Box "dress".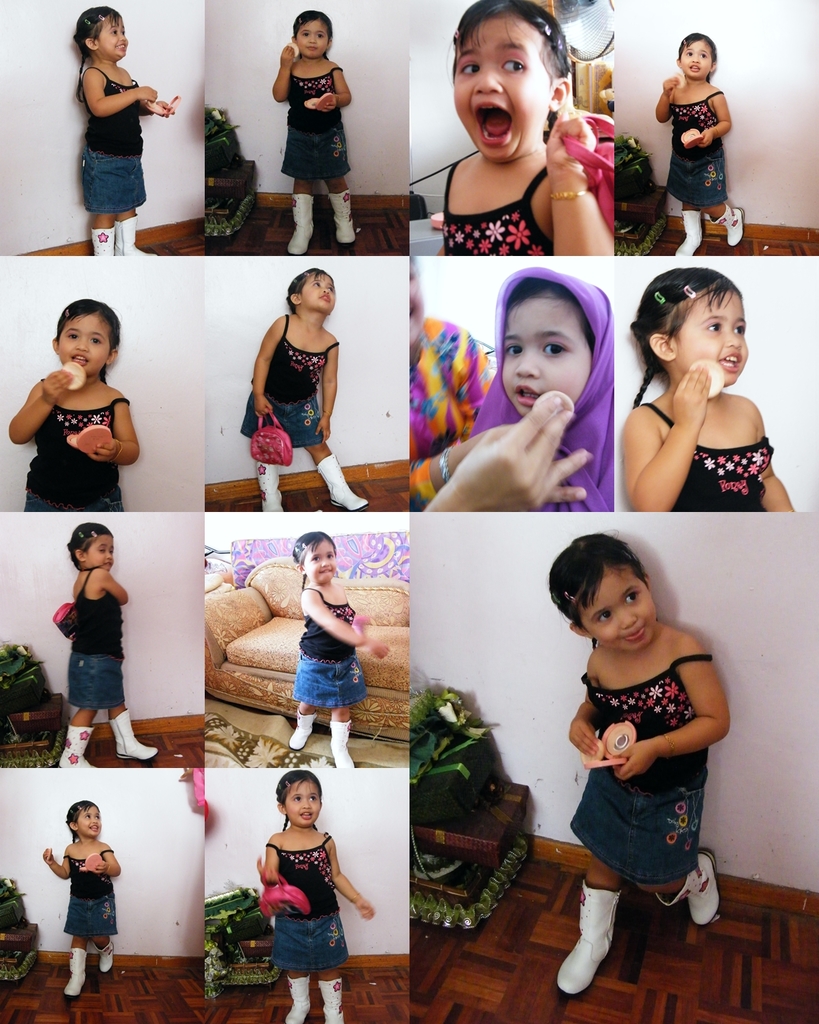
240, 314, 340, 449.
